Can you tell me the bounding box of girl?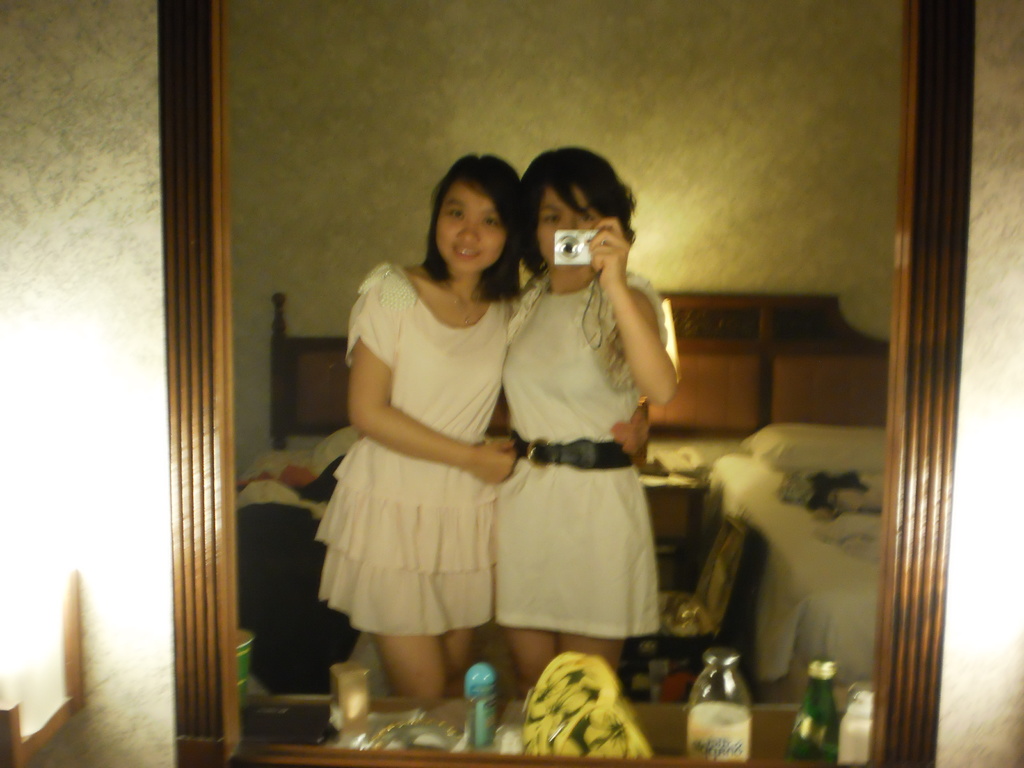
pyautogui.locateOnScreen(314, 154, 646, 696).
